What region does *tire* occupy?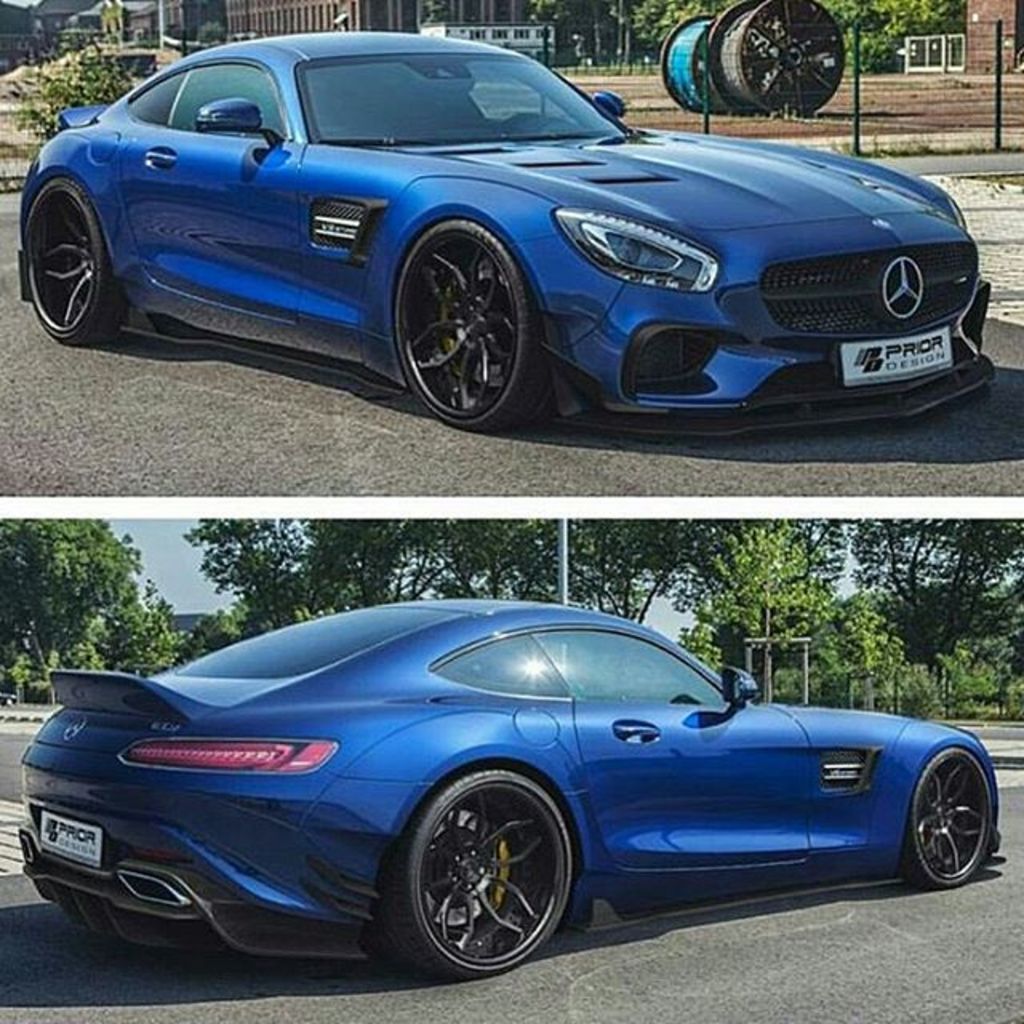
box(906, 747, 992, 883).
